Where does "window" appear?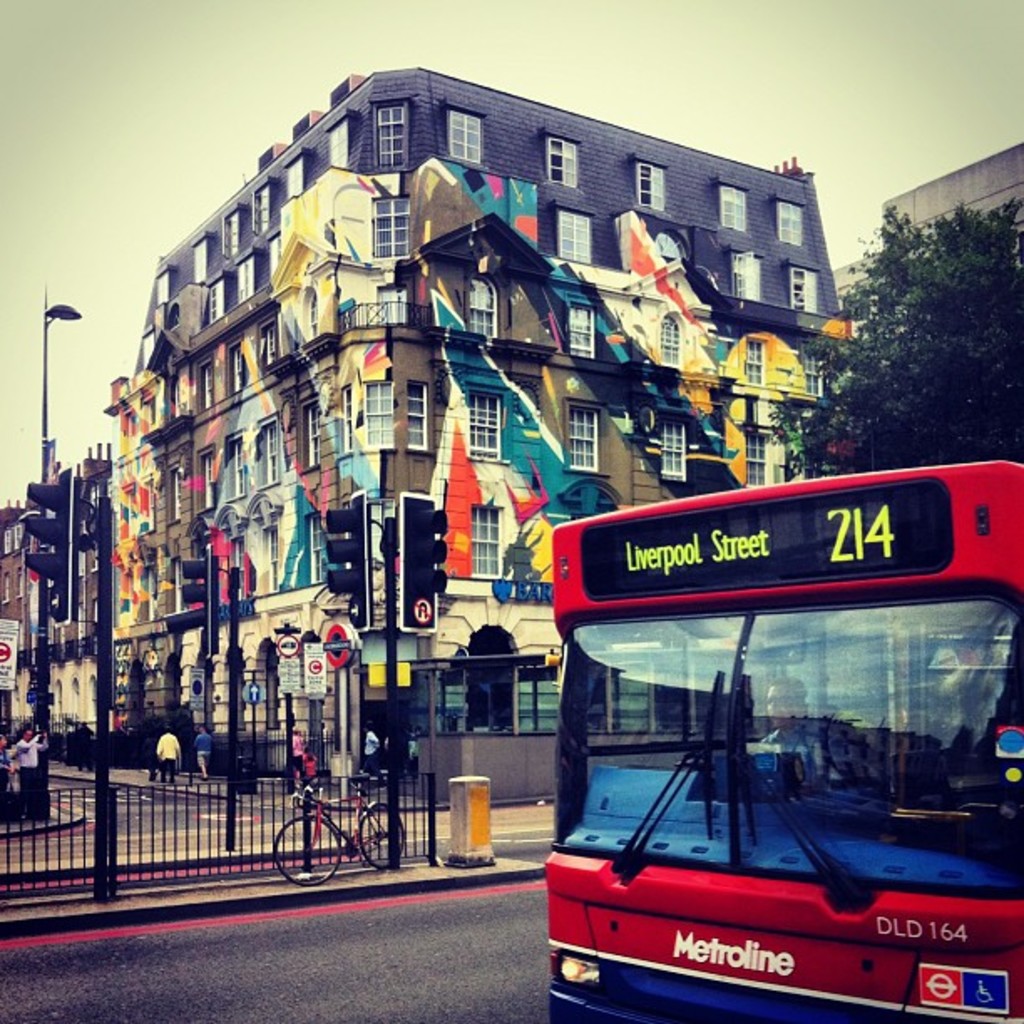
Appears at left=253, top=181, right=269, bottom=239.
